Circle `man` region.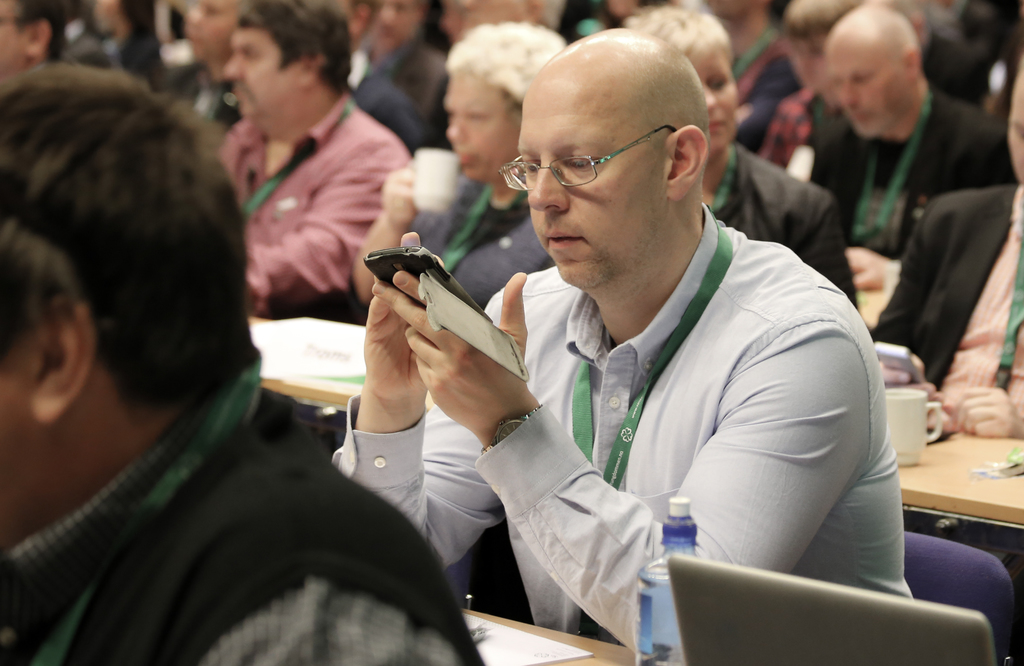
Region: [left=880, top=40, right=1023, bottom=441].
